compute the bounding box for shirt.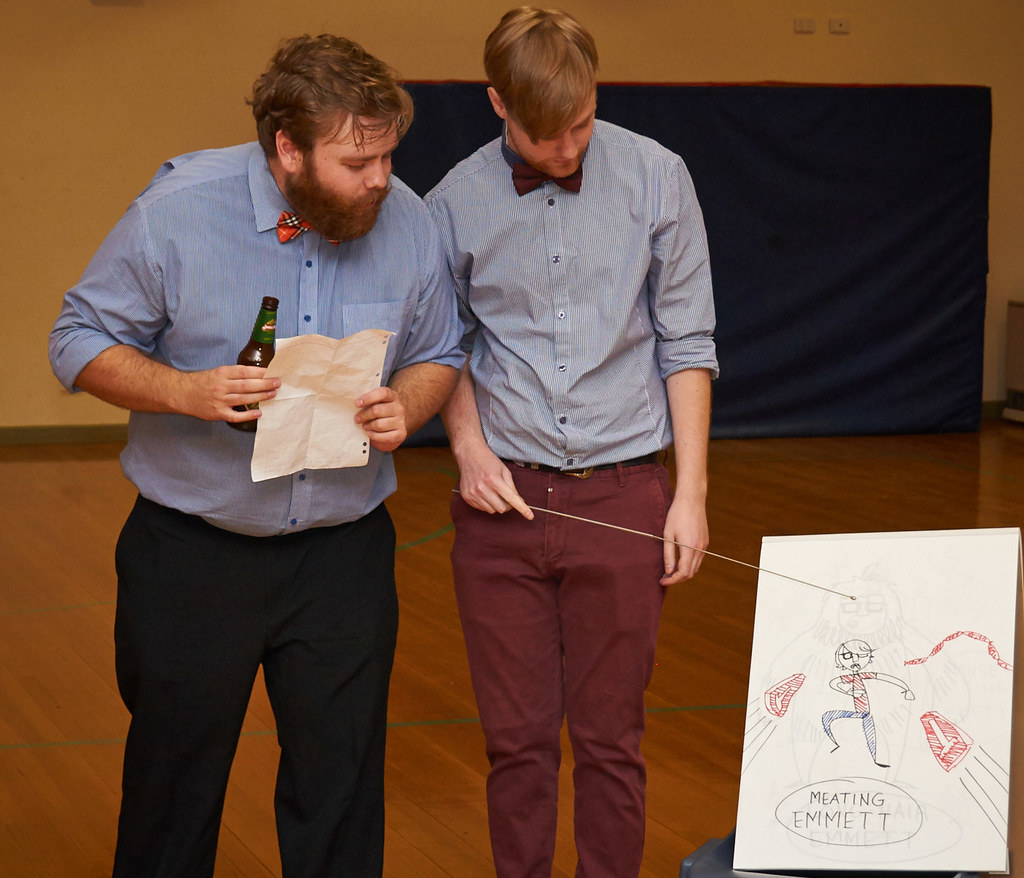
crop(42, 138, 469, 540).
